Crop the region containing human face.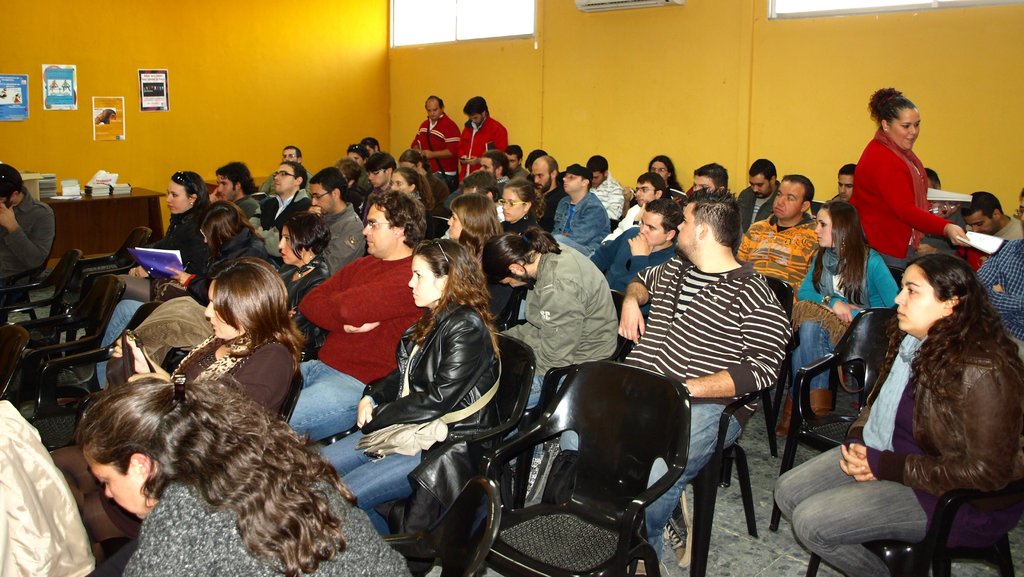
Crop region: box(532, 159, 548, 187).
